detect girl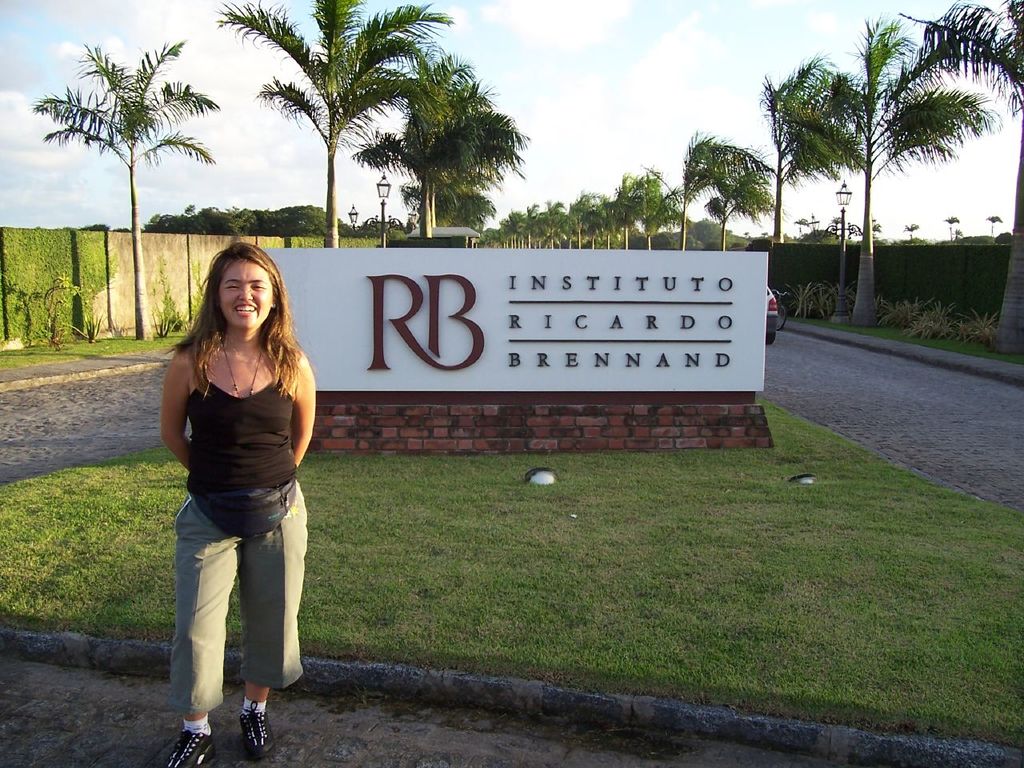
159,241,315,767
